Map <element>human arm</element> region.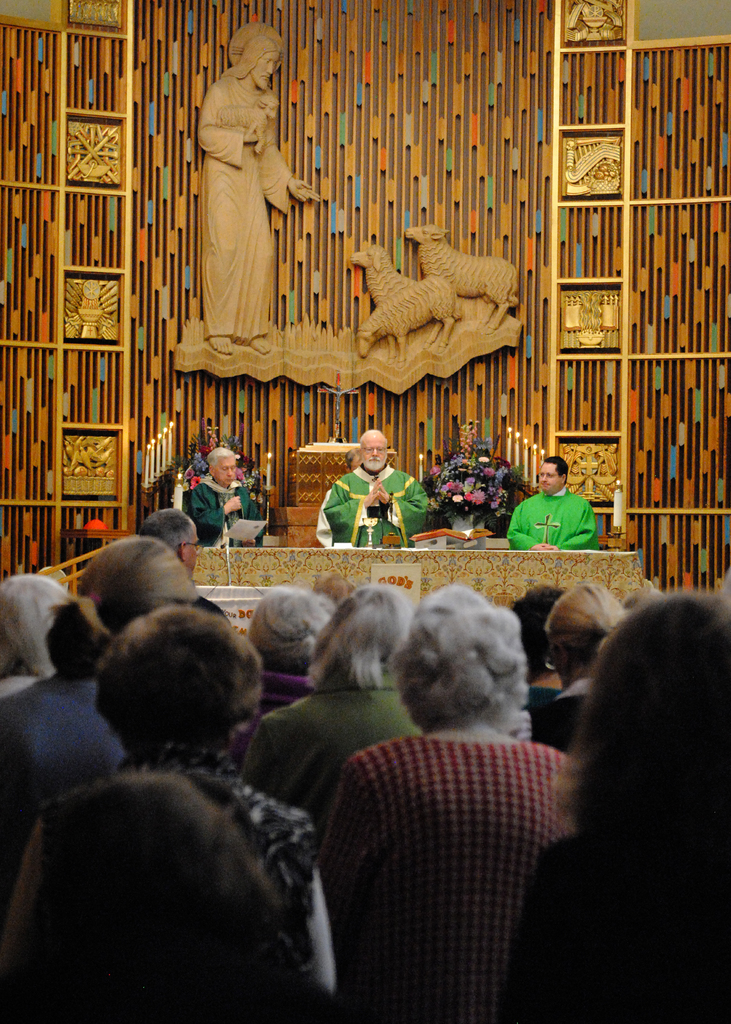
Mapped to [left=197, top=77, right=262, bottom=154].
